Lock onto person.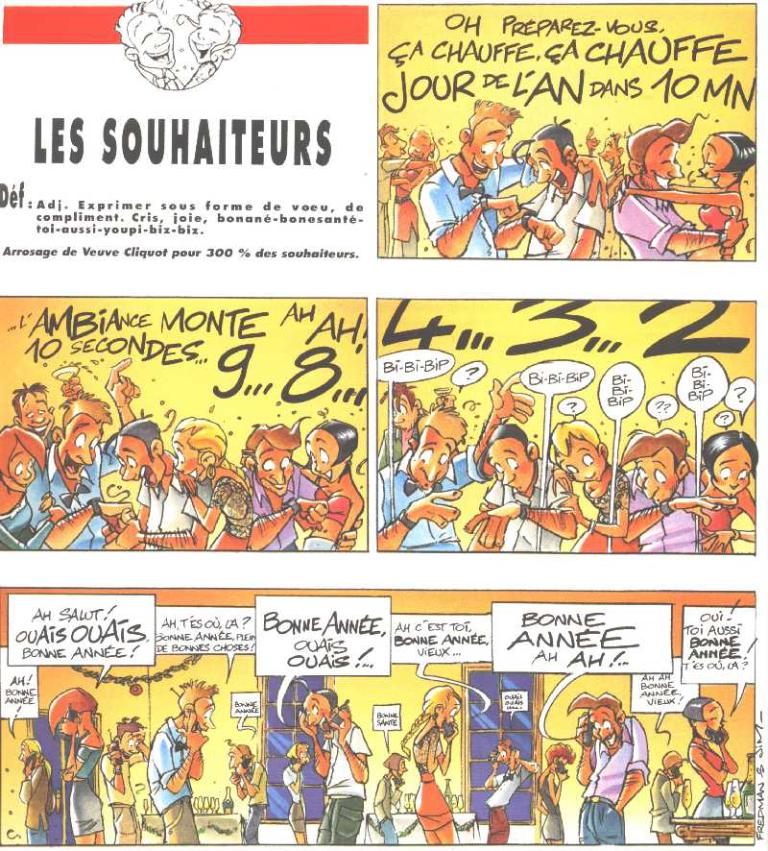
Locked: box(620, 135, 758, 261).
